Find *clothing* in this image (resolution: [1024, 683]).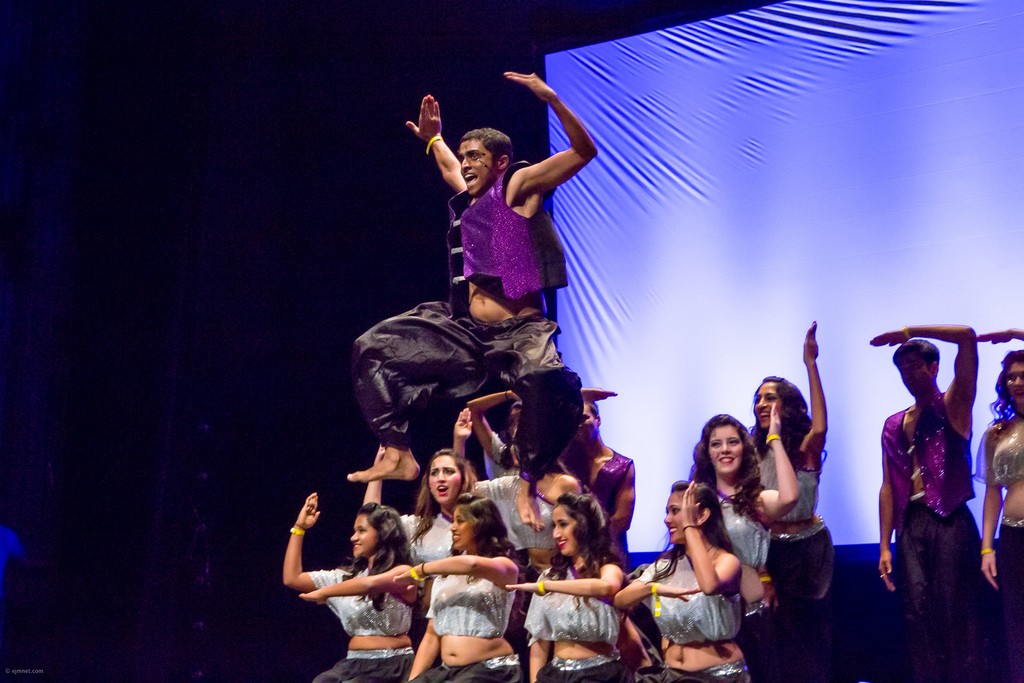
bbox=(629, 555, 742, 639).
